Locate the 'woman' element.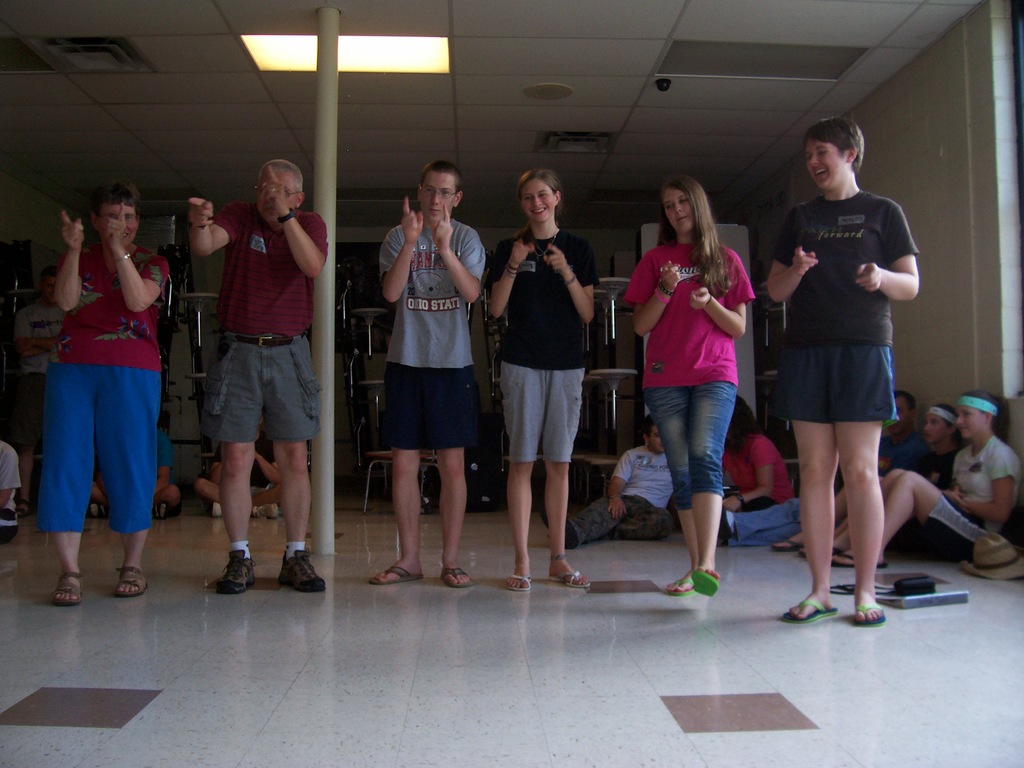
Element bbox: (715,390,790,554).
